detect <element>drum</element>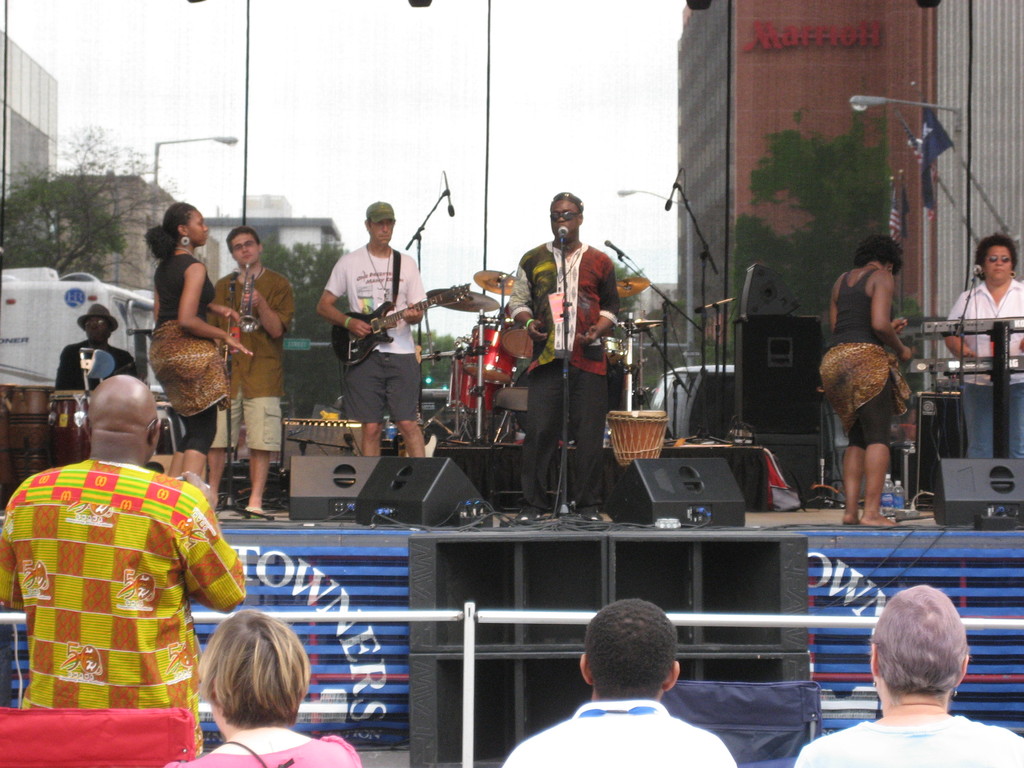
rect(40, 389, 94, 471)
